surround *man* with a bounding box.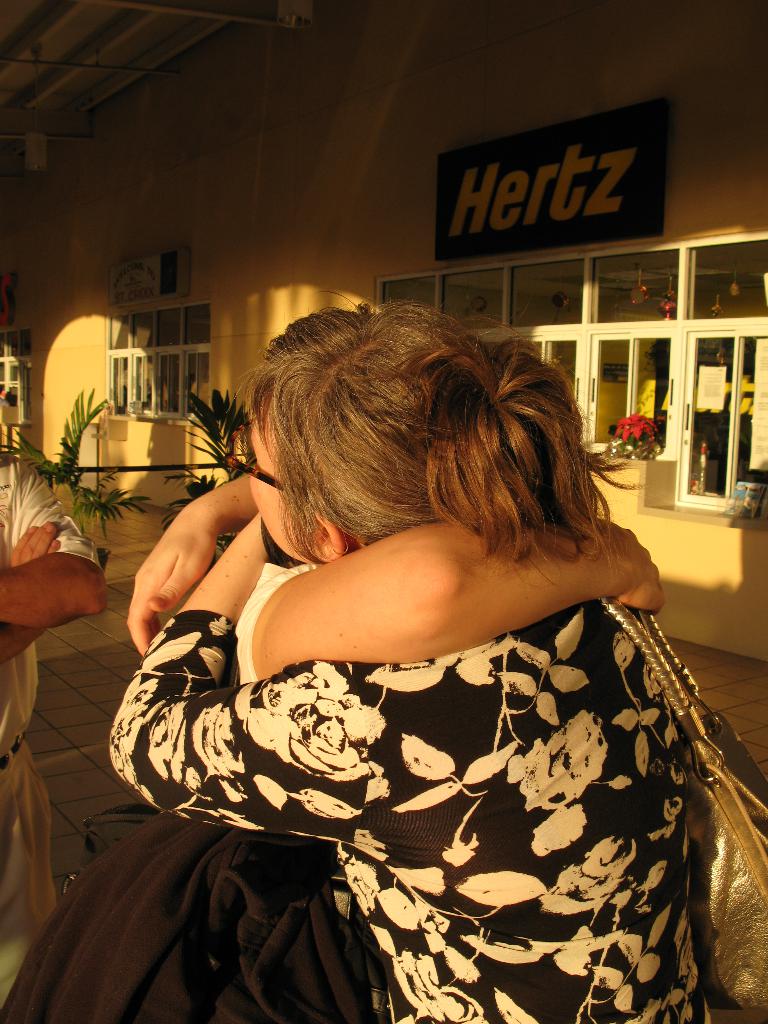
rect(0, 452, 105, 1008).
